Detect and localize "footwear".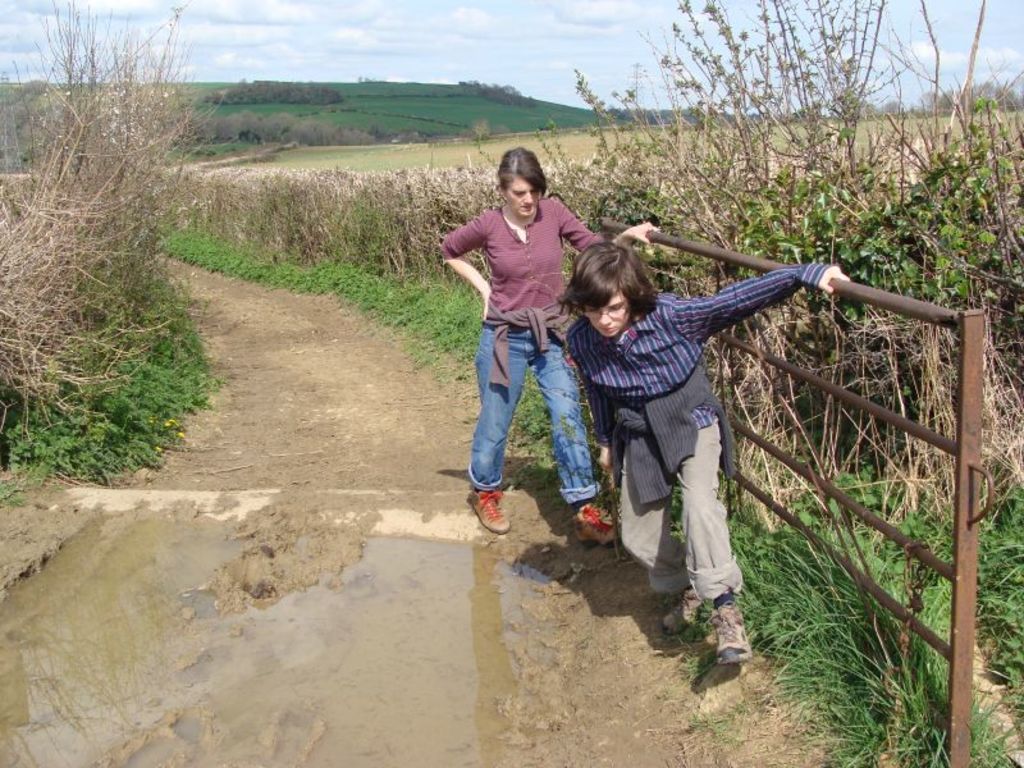
Localized at {"left": 660, "top": 579, "right": 707, "bottom": 634}.
